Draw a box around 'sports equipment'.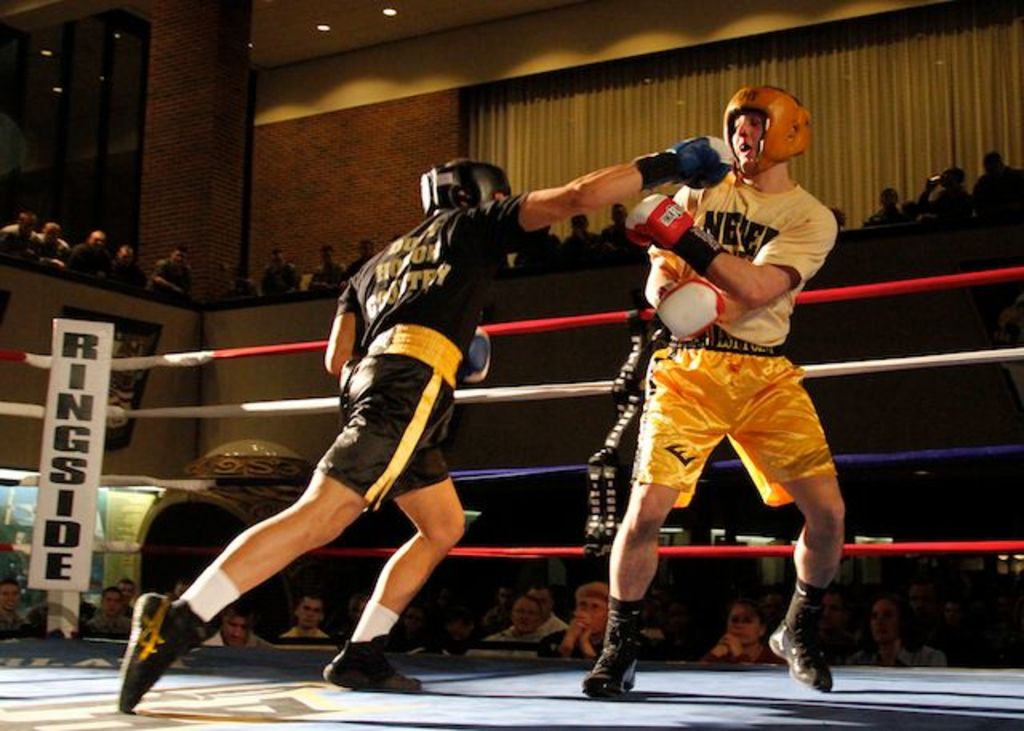
<box>630,131,733,194</box>.
